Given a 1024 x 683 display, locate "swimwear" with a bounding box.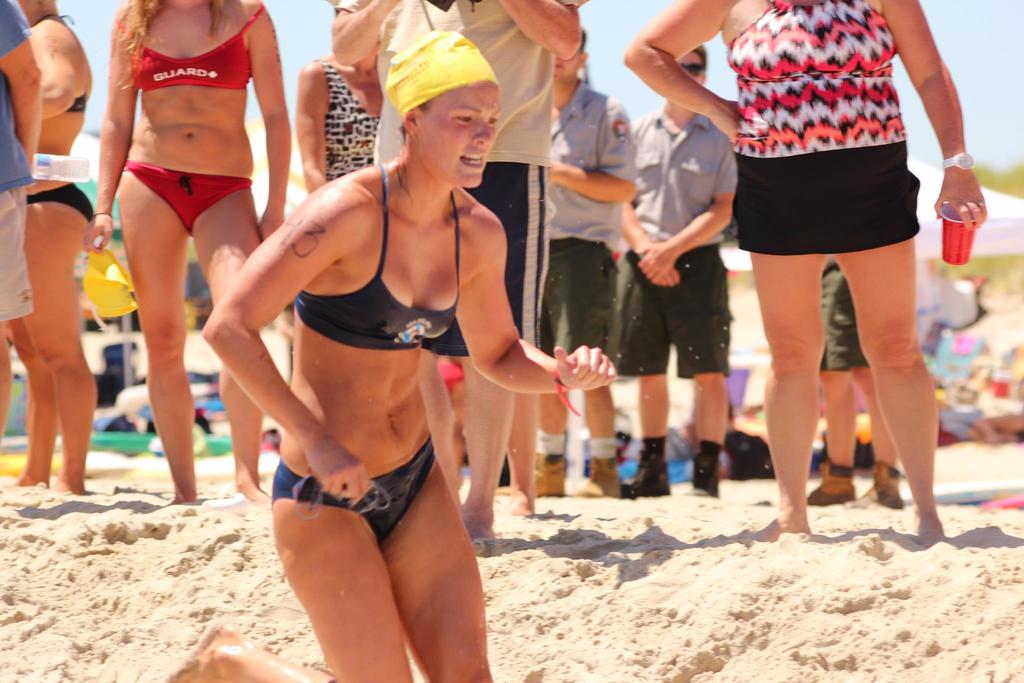
Located: (left=284, top=161, right=464, bottom=353).
